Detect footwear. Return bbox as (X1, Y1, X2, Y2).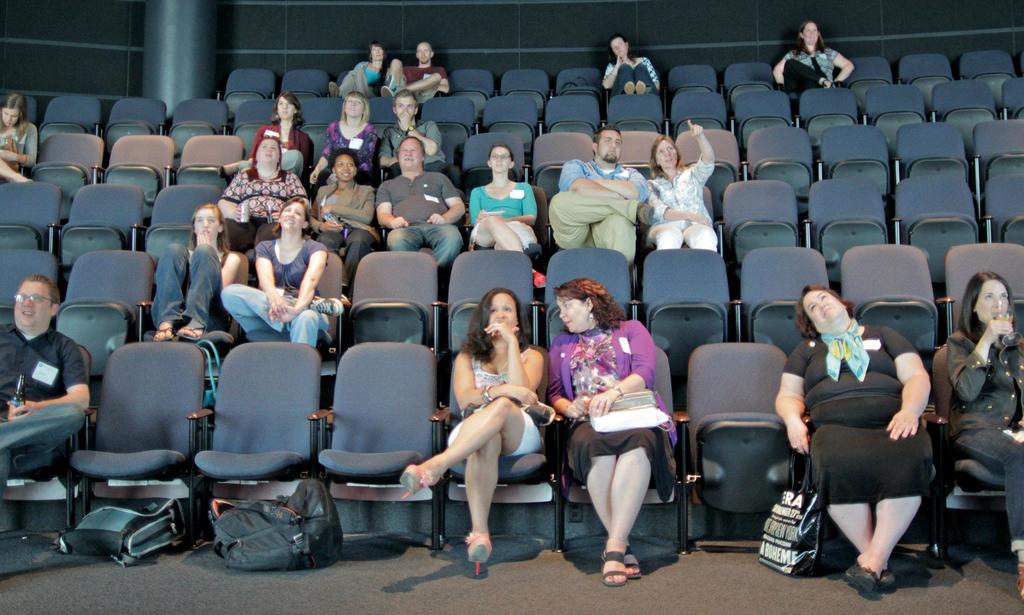
(532, 268, 548, 286).
